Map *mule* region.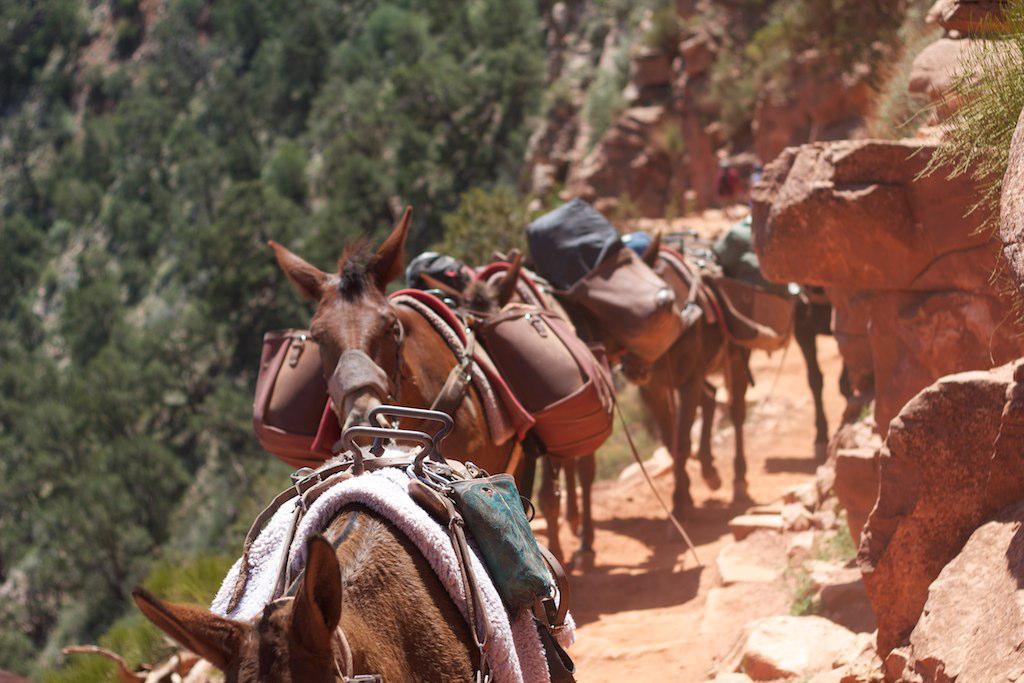
Mapped to (752, 230, 854, 449).
